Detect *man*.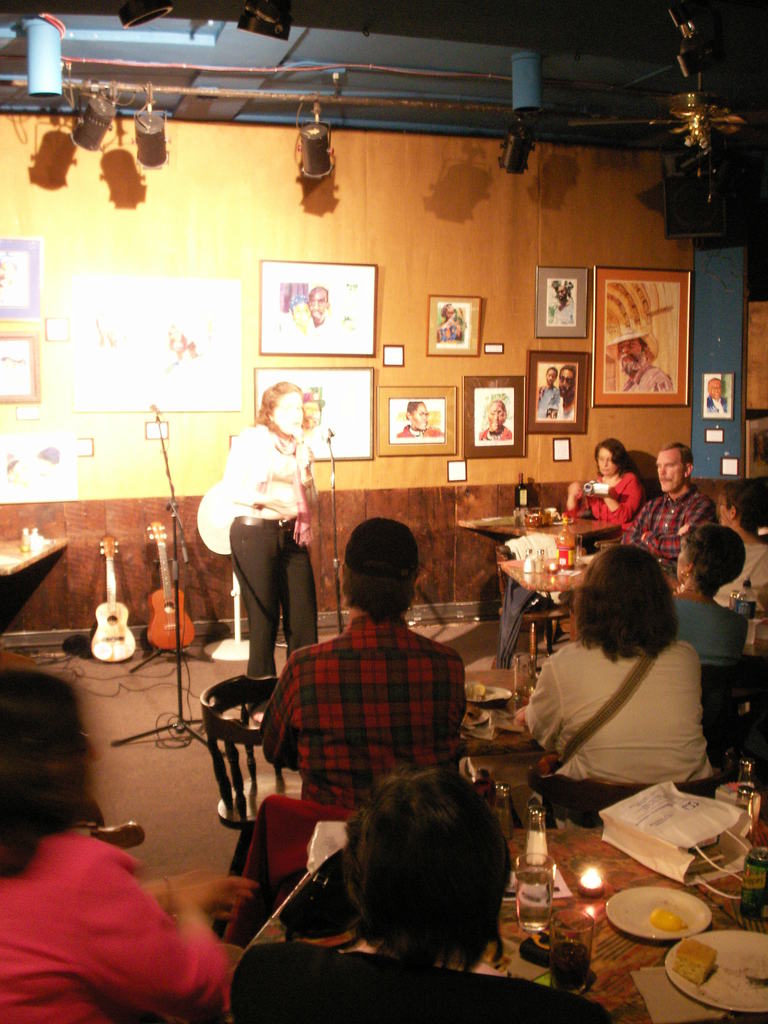
Detected at <bbox>244, 553, 517, 832</bbox>.
